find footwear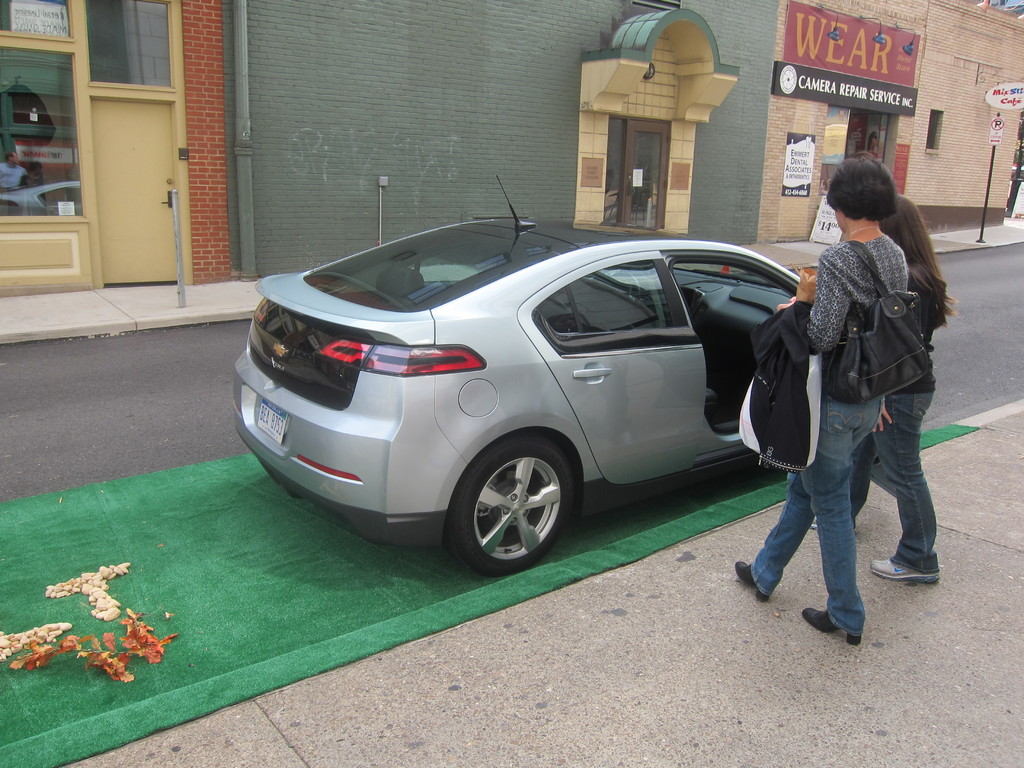
870,557,941,579
